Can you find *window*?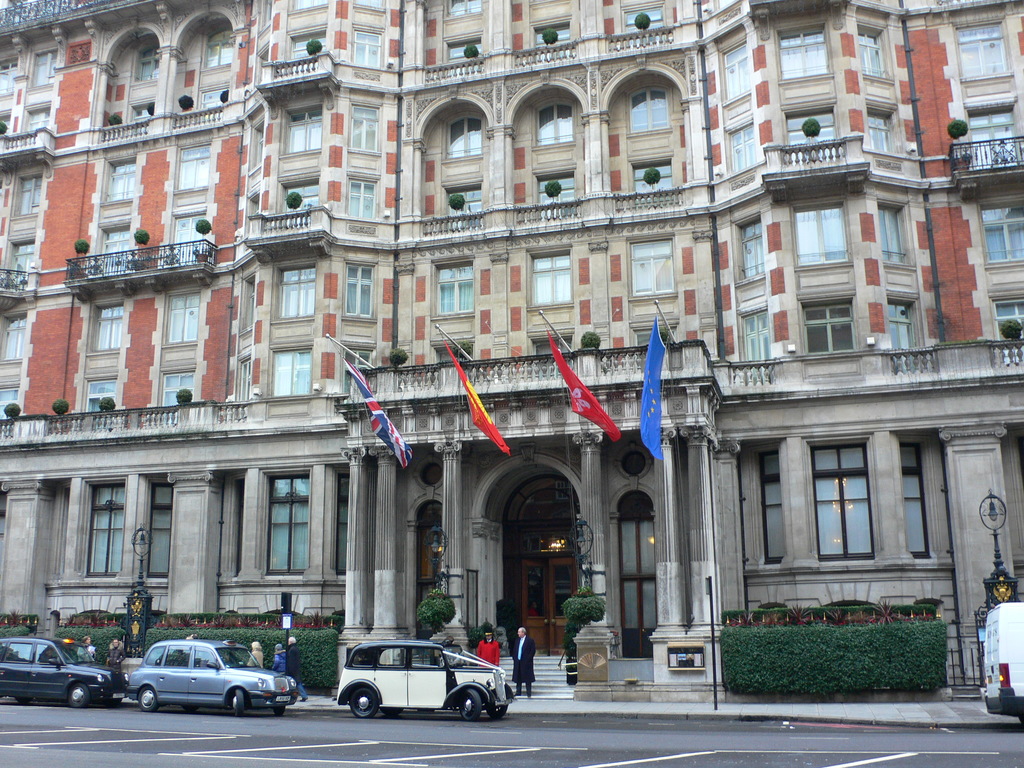
Yes, bounding box: [956,24,1007,81].
